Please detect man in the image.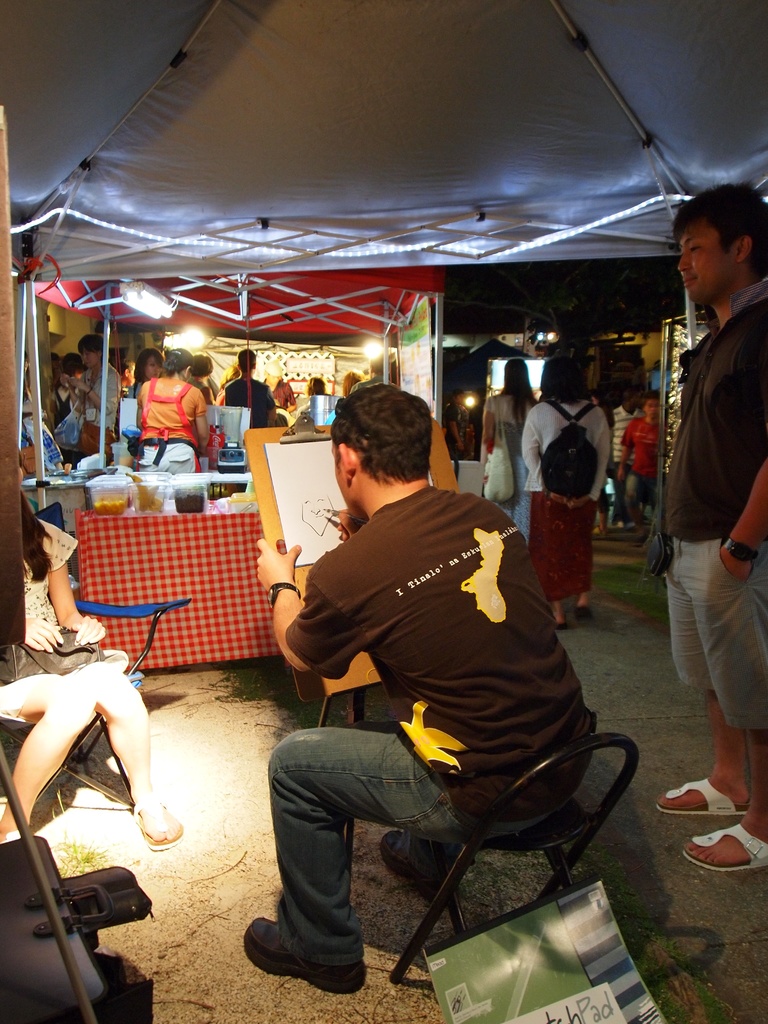
{"x1": 648, "y1": 177, "x2": 767, "y2": 870}.
